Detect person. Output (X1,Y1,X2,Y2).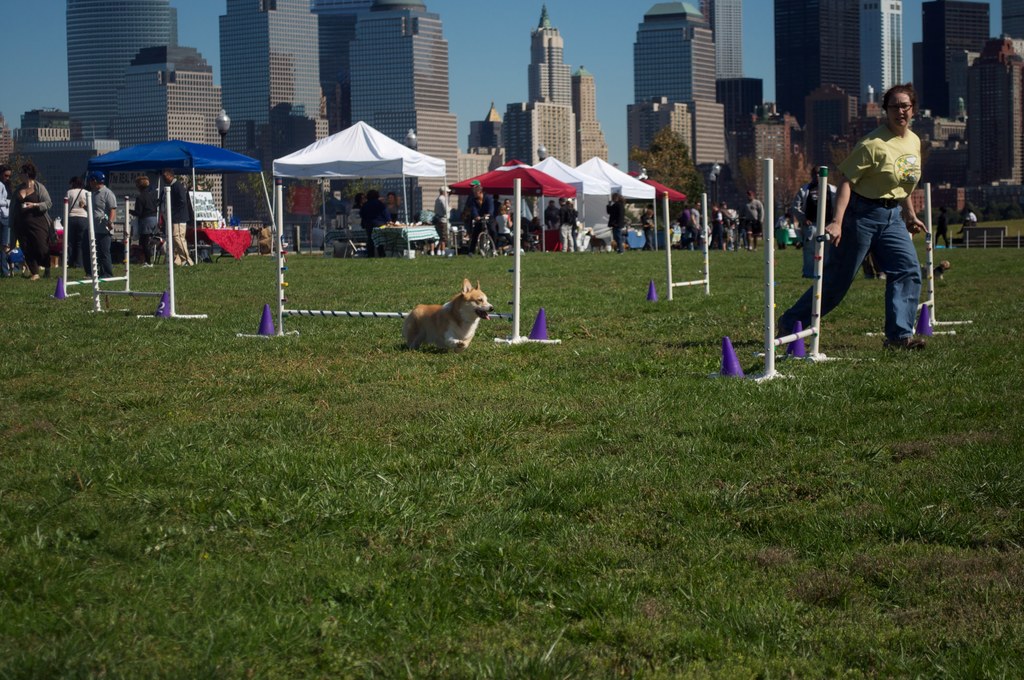
(356,187,392,258).
